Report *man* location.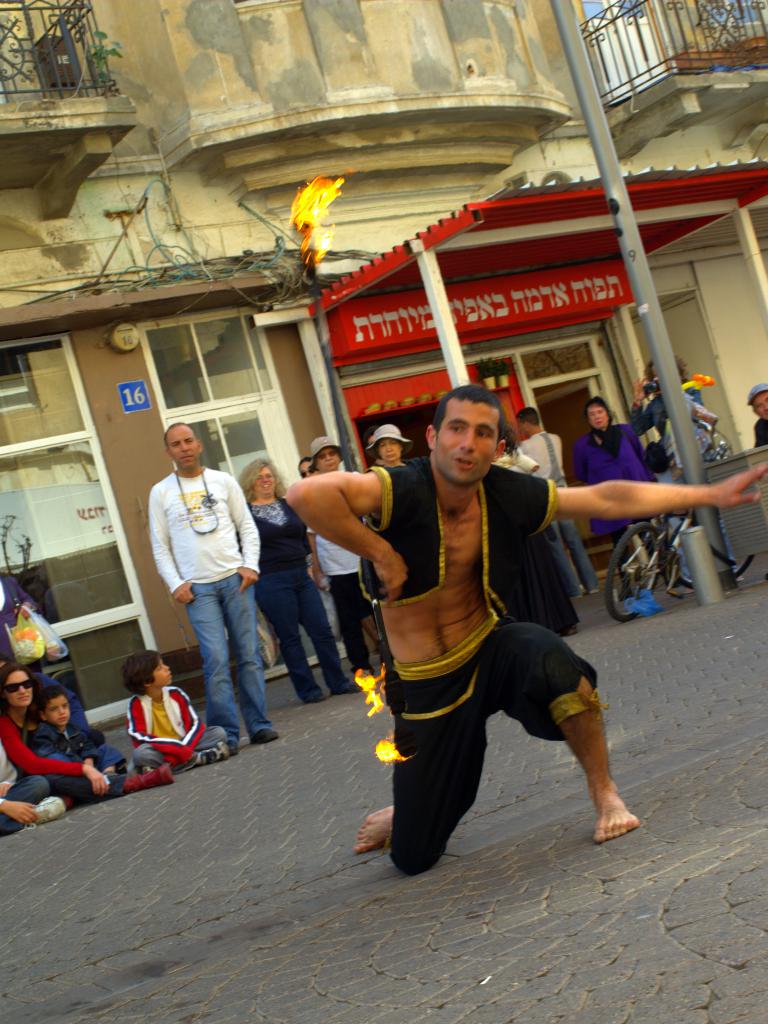
Report: left=151, top=422, right=282, bottom=748.
